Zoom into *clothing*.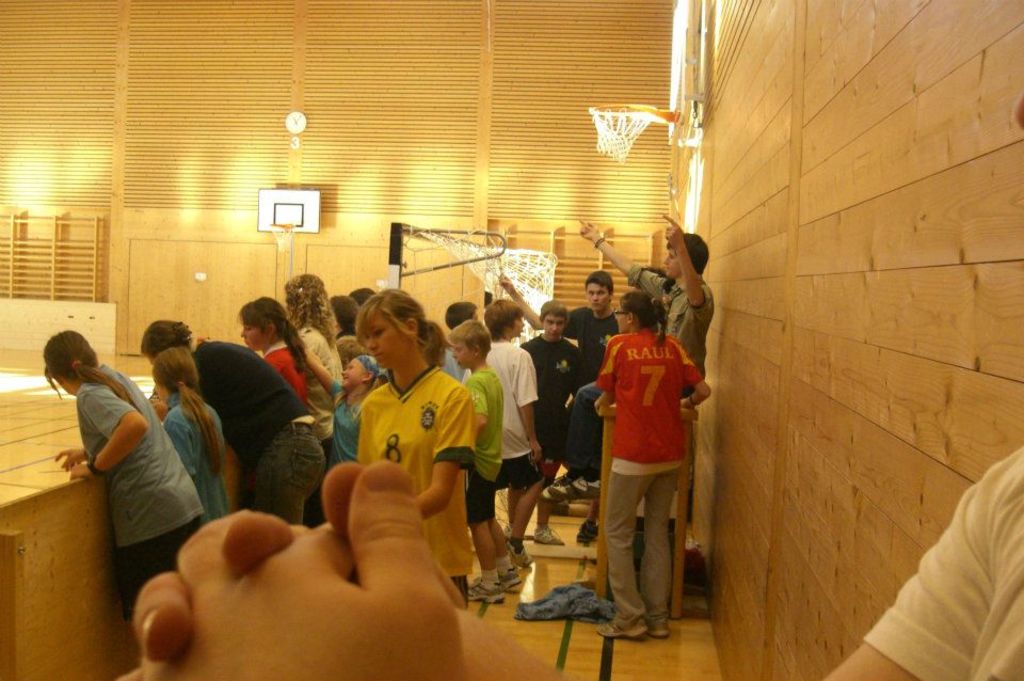
Zoom target: l=631, t=266, r=720, b=466.
